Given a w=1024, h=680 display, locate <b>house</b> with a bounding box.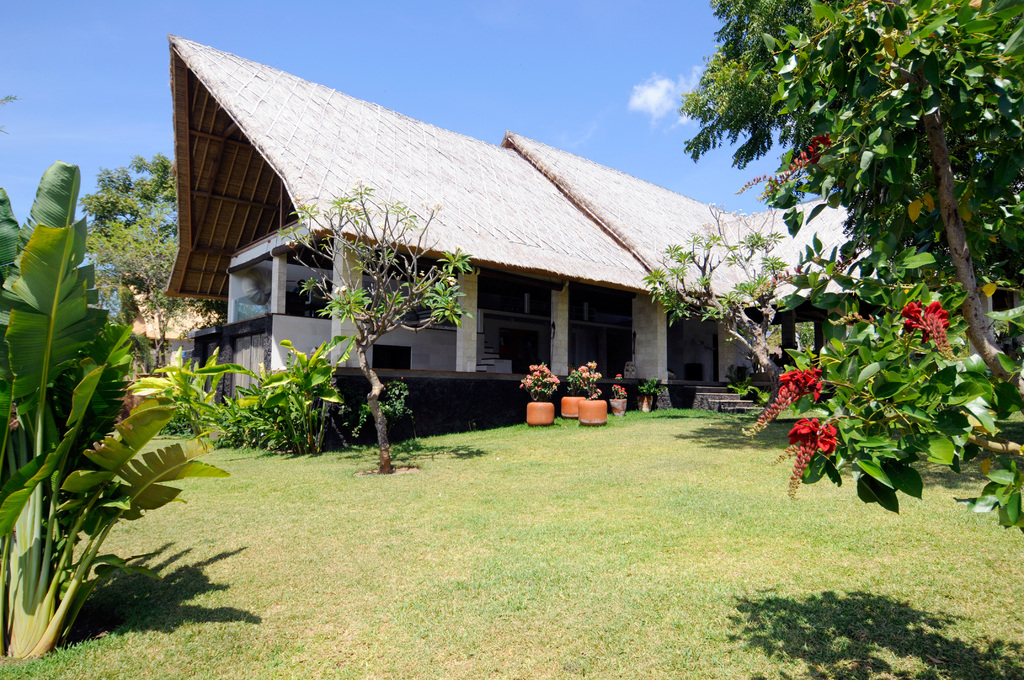
Located: box=[151, 48, 786, 442].
